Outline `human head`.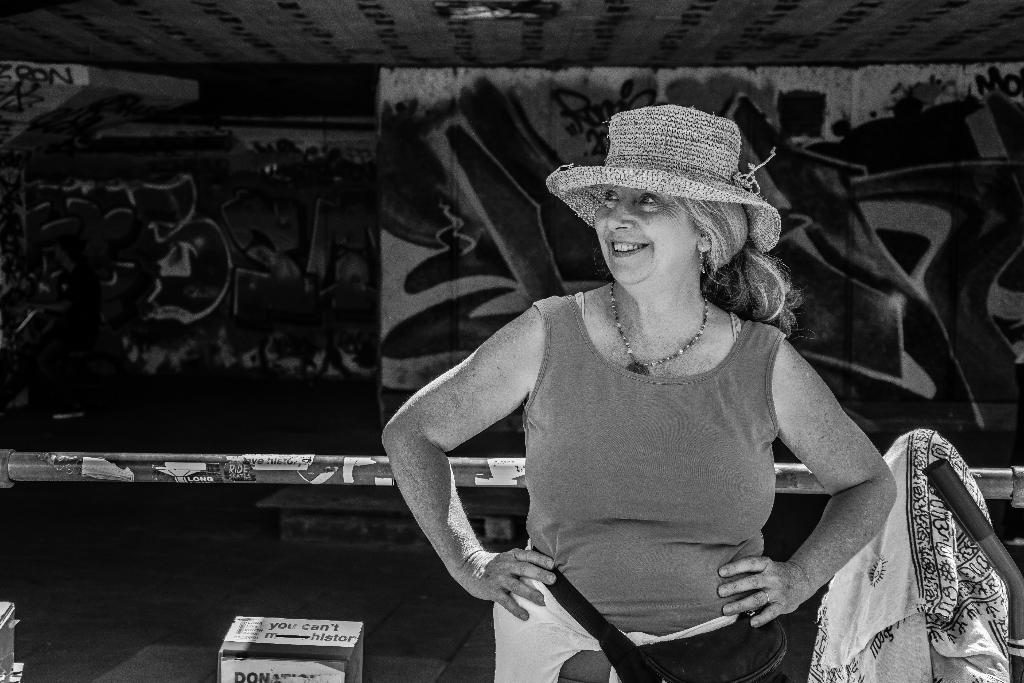
Outline: (570,142,776,320).
